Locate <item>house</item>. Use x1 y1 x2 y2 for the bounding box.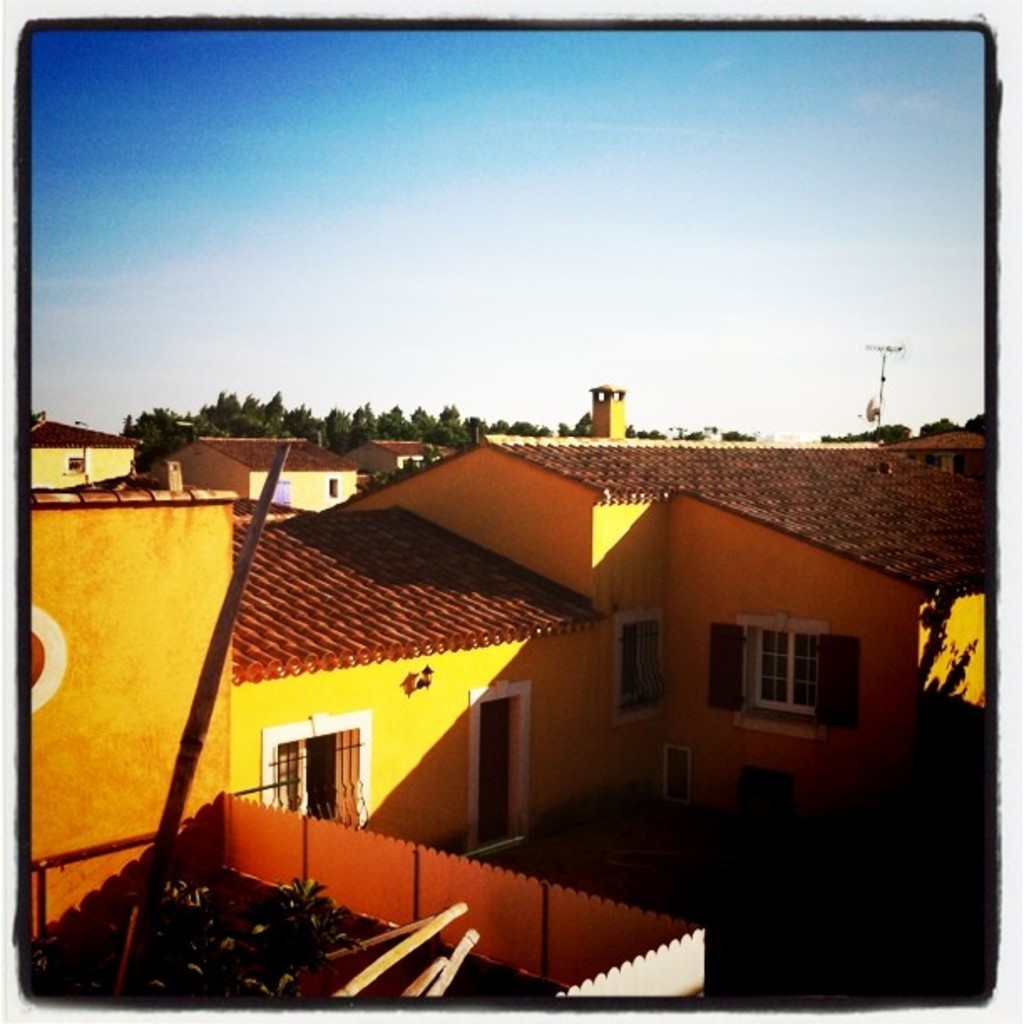
80 380 955 964.
